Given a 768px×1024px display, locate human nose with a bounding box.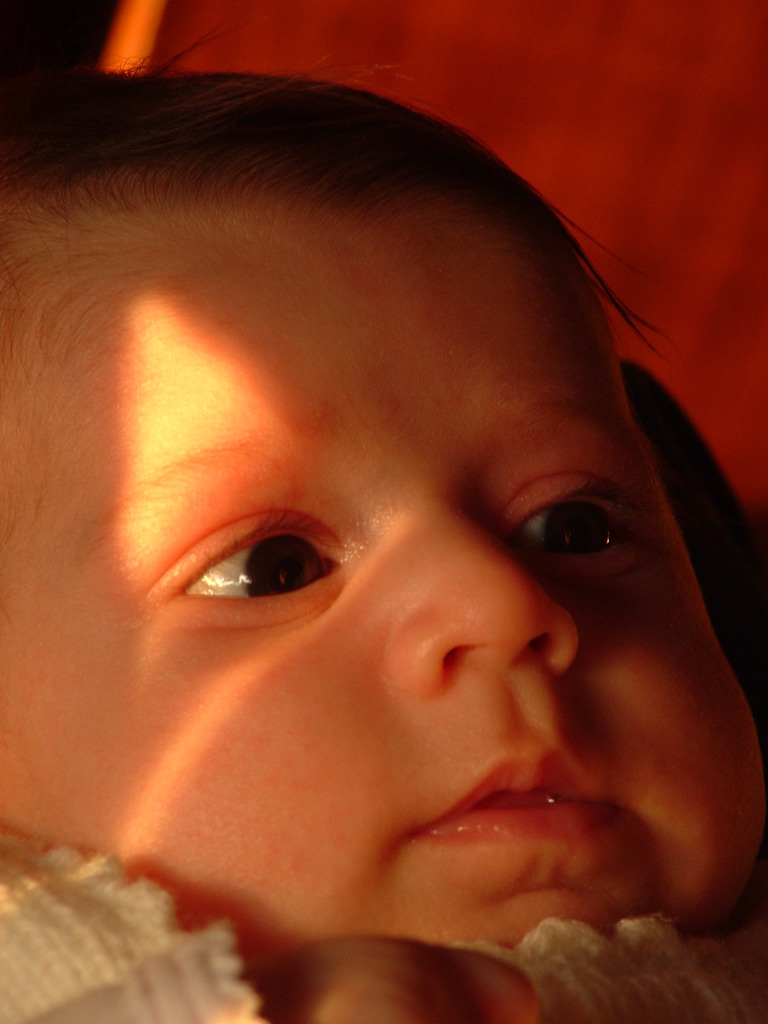
Located: locate(387, 497, 583, 690).
